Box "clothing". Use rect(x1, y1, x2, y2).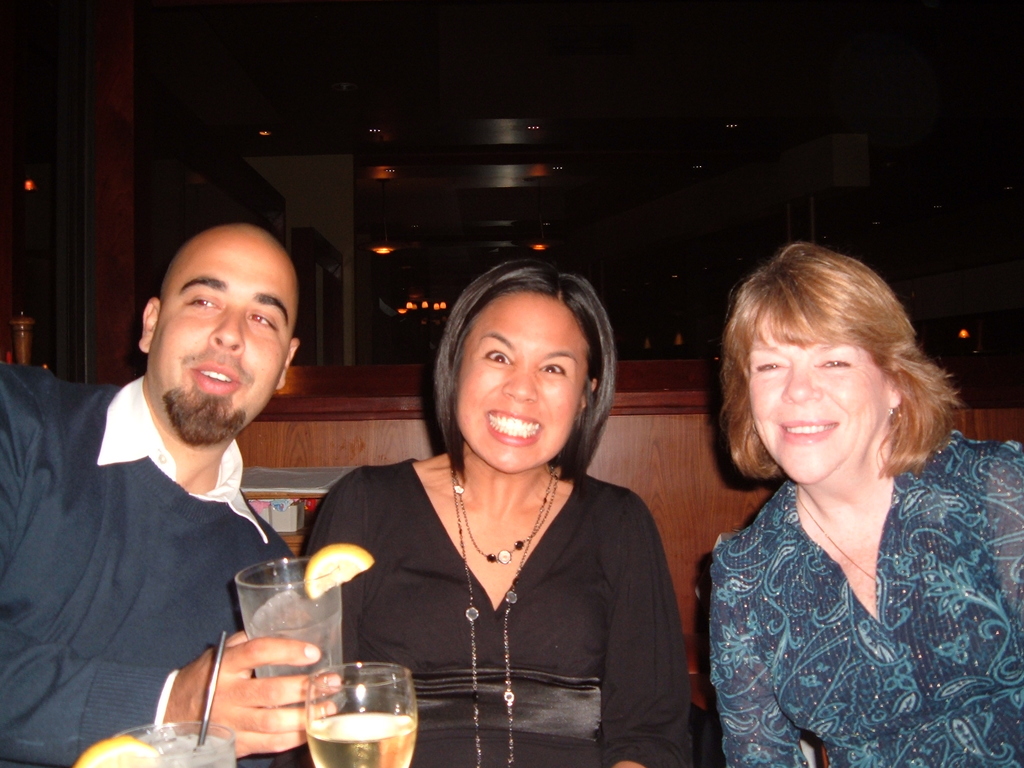
rect(0, 348, 292, 767).
